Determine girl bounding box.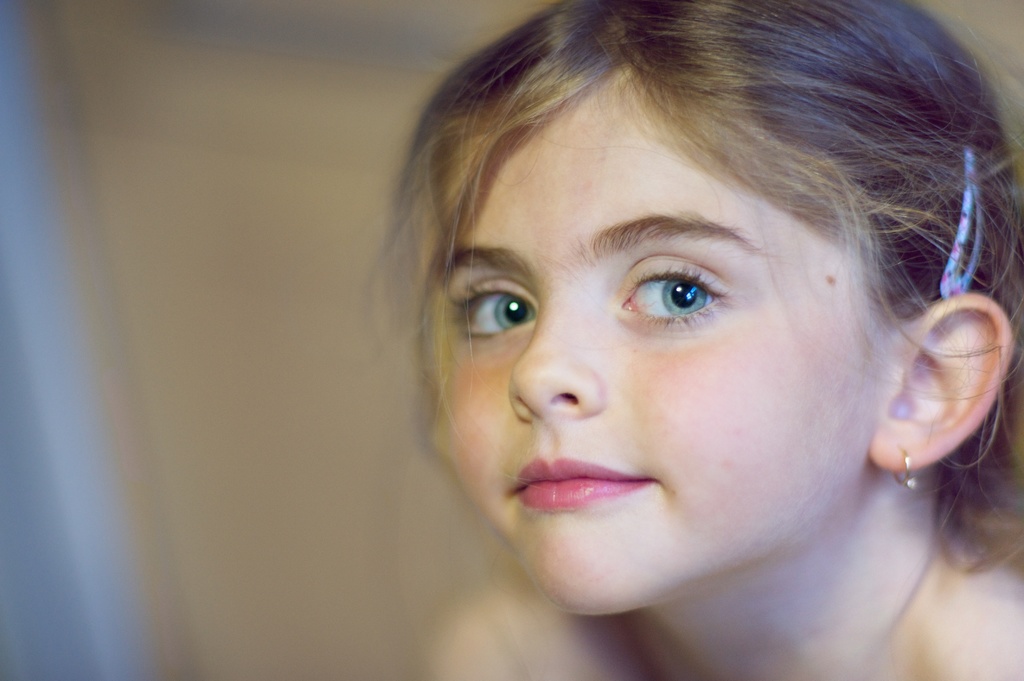
Determined: crop(367, 0, 1023, 680).
